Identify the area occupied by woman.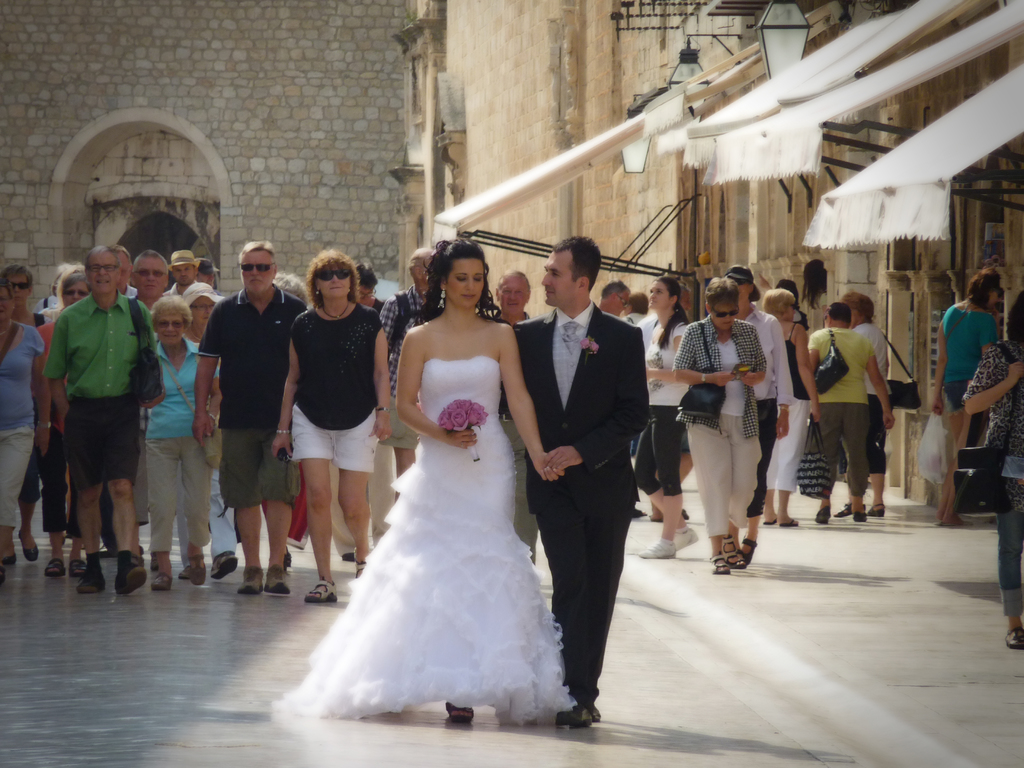
Area: (x1=633, y1=275, x2=692, y2=559).
